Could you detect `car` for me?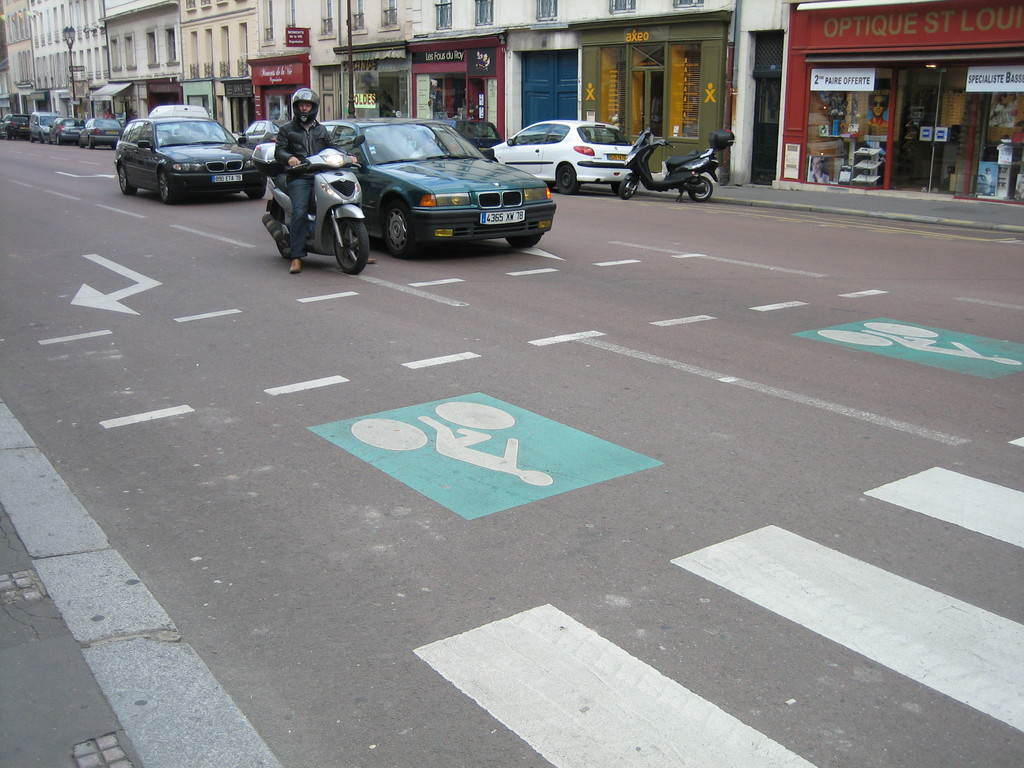
Detection result: [49,119,83,140].
